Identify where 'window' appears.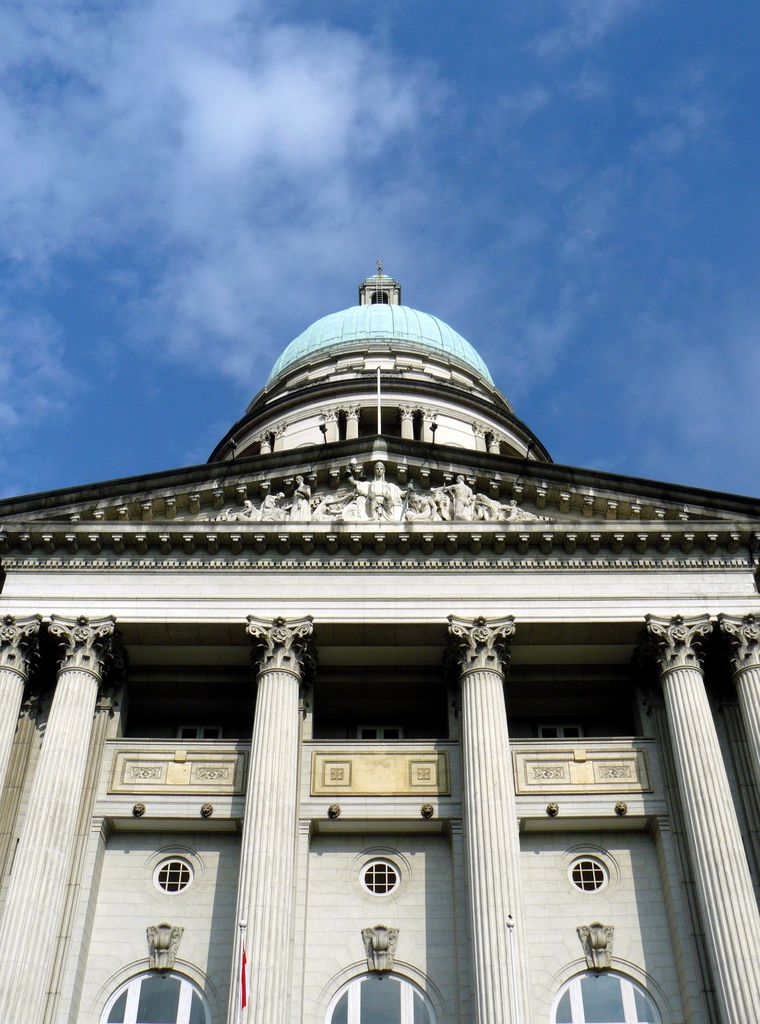
Appears at select_region(360, 855, 405, 897).
